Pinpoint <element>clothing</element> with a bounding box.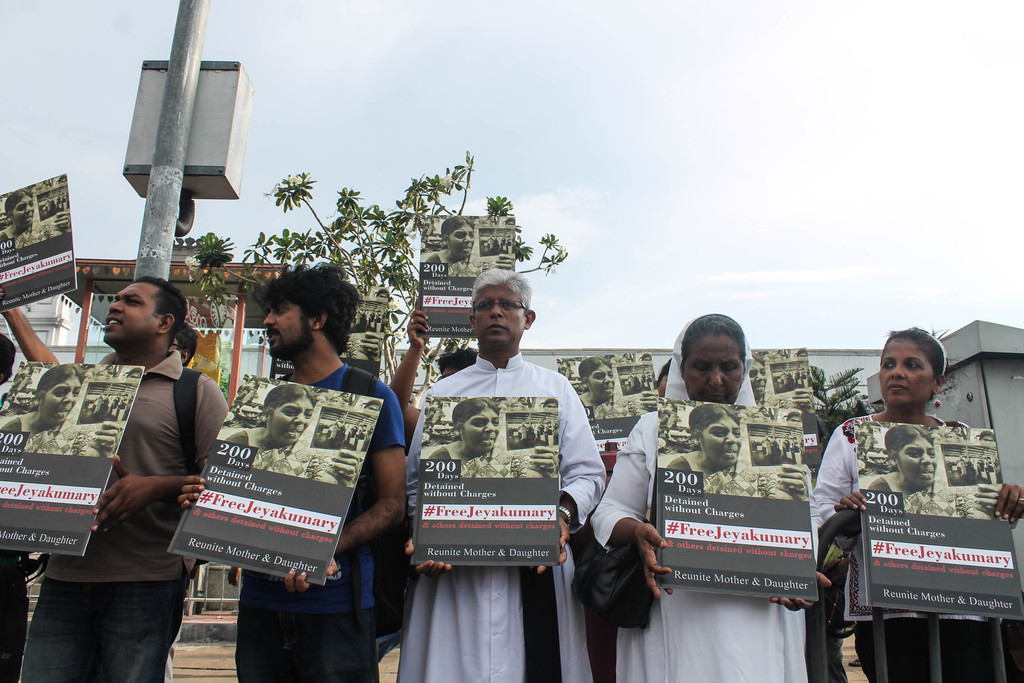
BBox(428, 254, 495, 277).
